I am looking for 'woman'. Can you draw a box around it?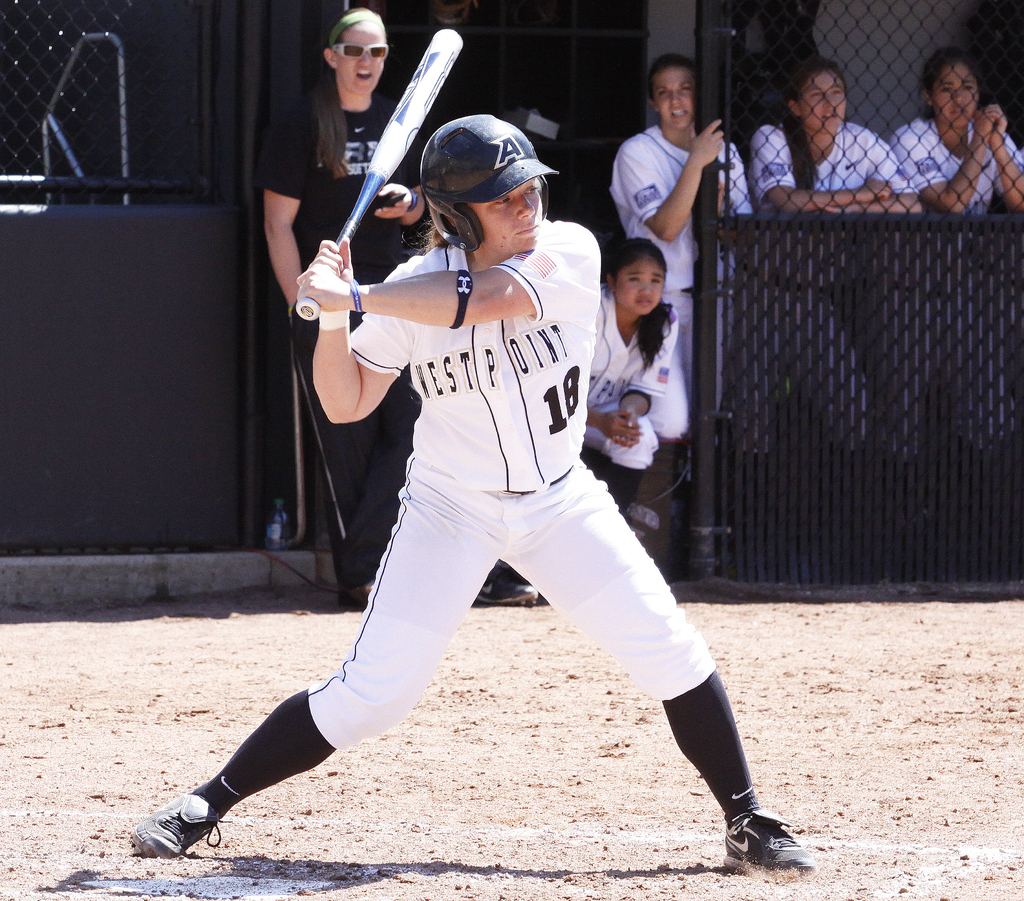
Sure, the bounding box is 888/45/1023/503.
